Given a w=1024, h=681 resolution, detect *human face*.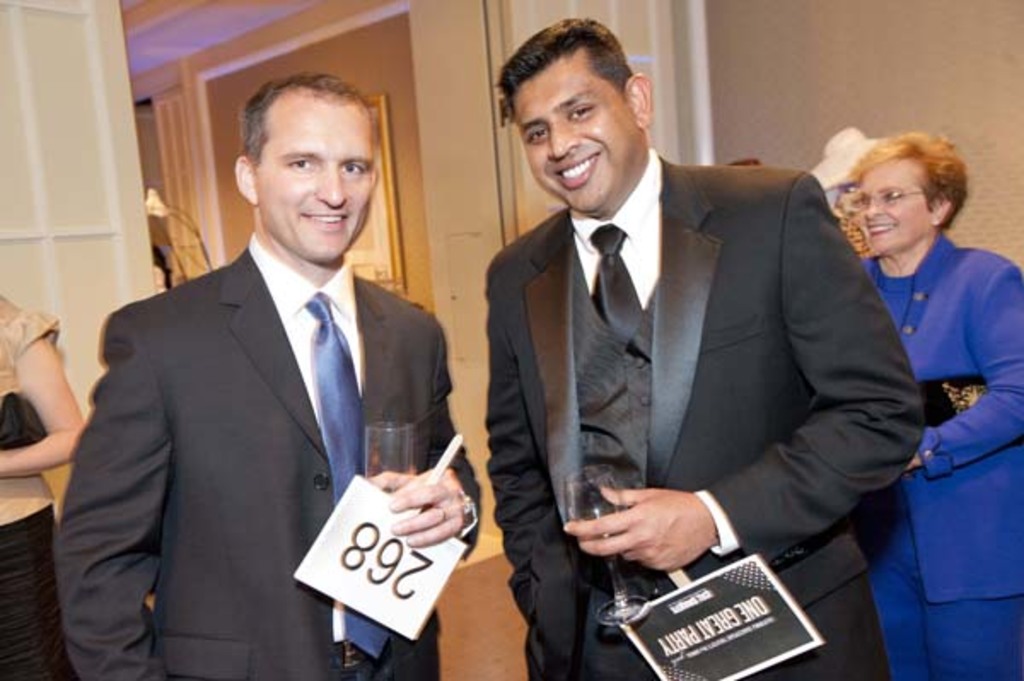
864,155,932,251.
